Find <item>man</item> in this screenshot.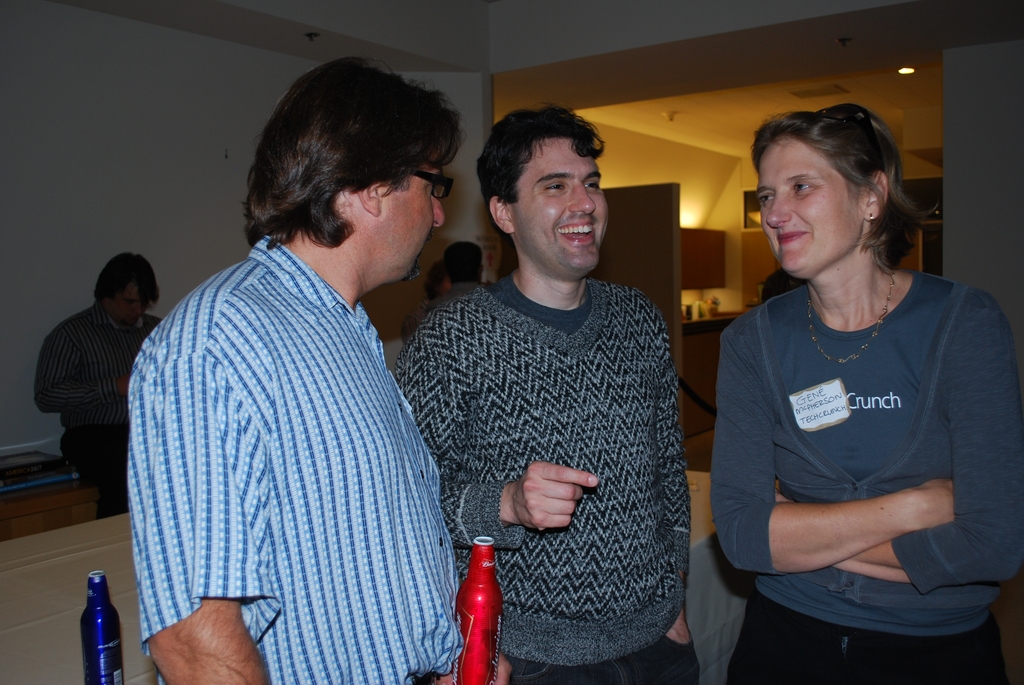
The bounding box for <item>man</item> is rect(417, 237, 490, 319).
